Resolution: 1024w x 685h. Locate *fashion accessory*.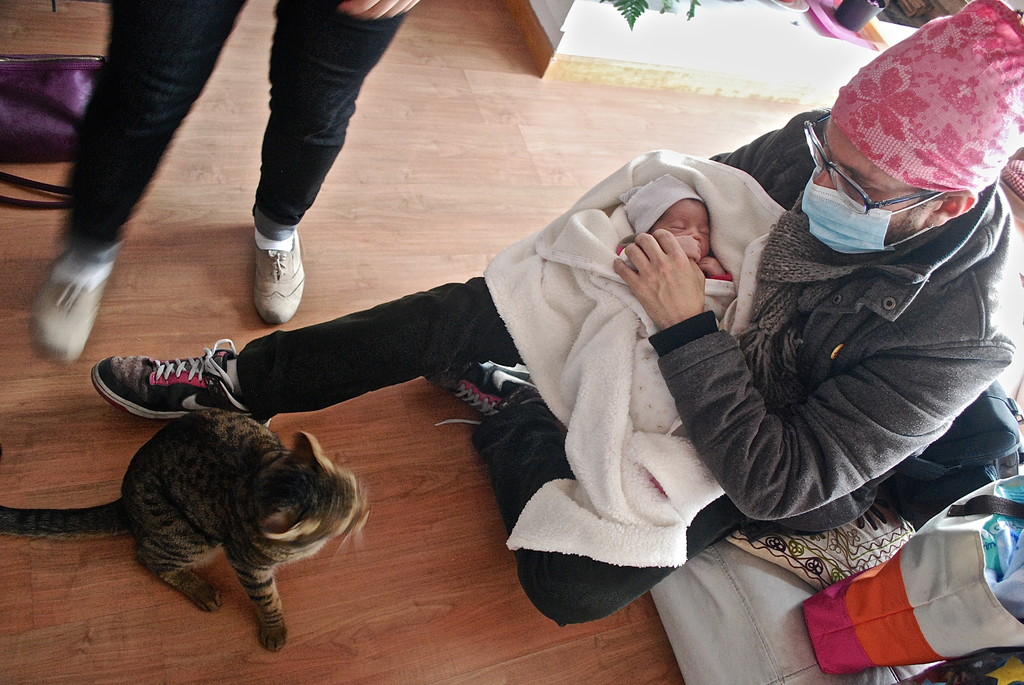
<bbox>829, 0, 1023, 194</bbox>.
